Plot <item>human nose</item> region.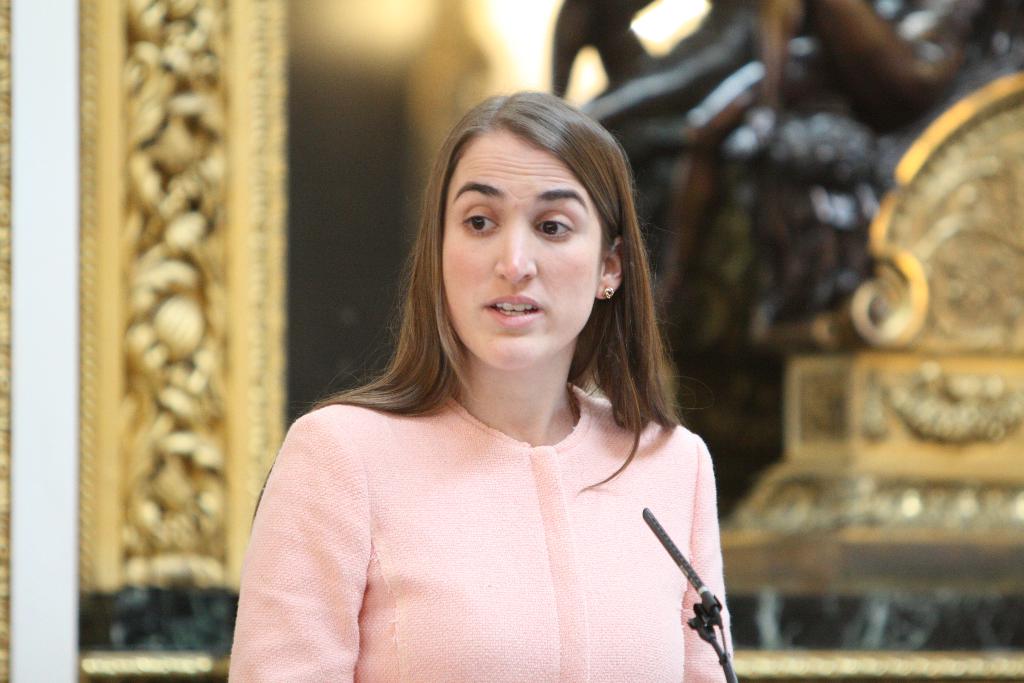
Plotted at <region>493, 222, 535, 282</region>.
